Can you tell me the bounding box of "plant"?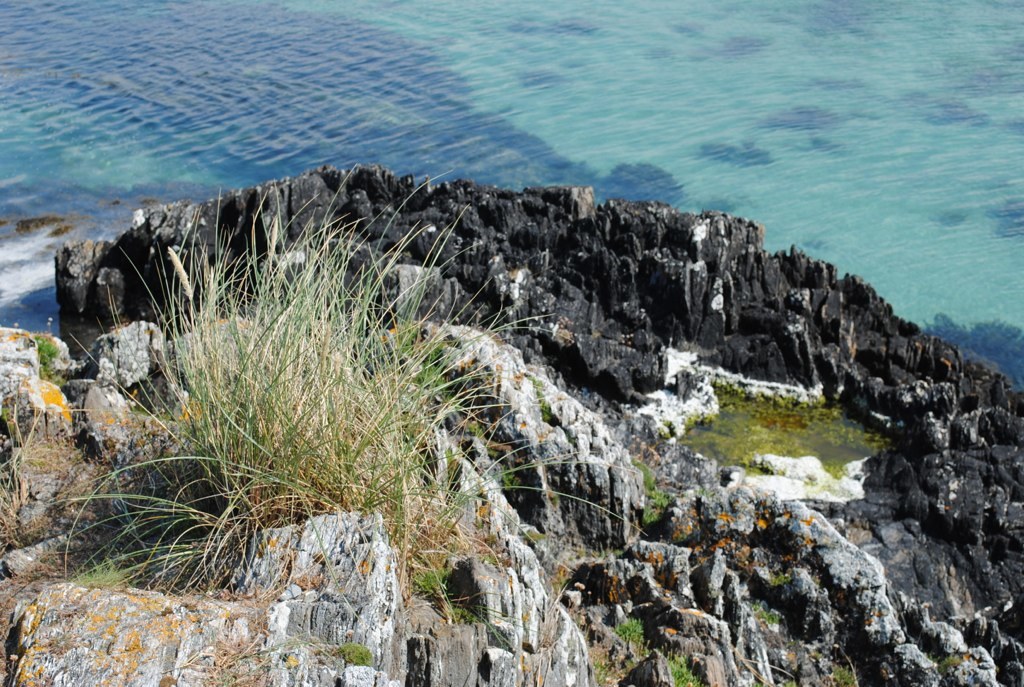
[left=634, top=460, right=672, bottom=523].
